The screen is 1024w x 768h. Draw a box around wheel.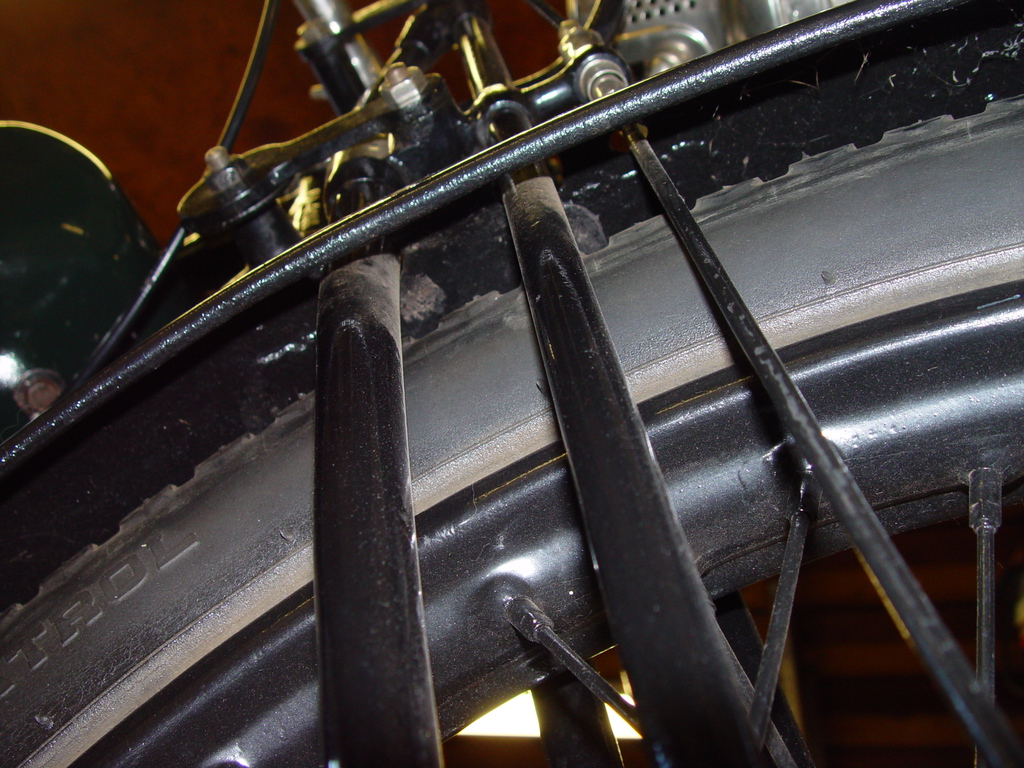
[0, 90, 1023, 767].
